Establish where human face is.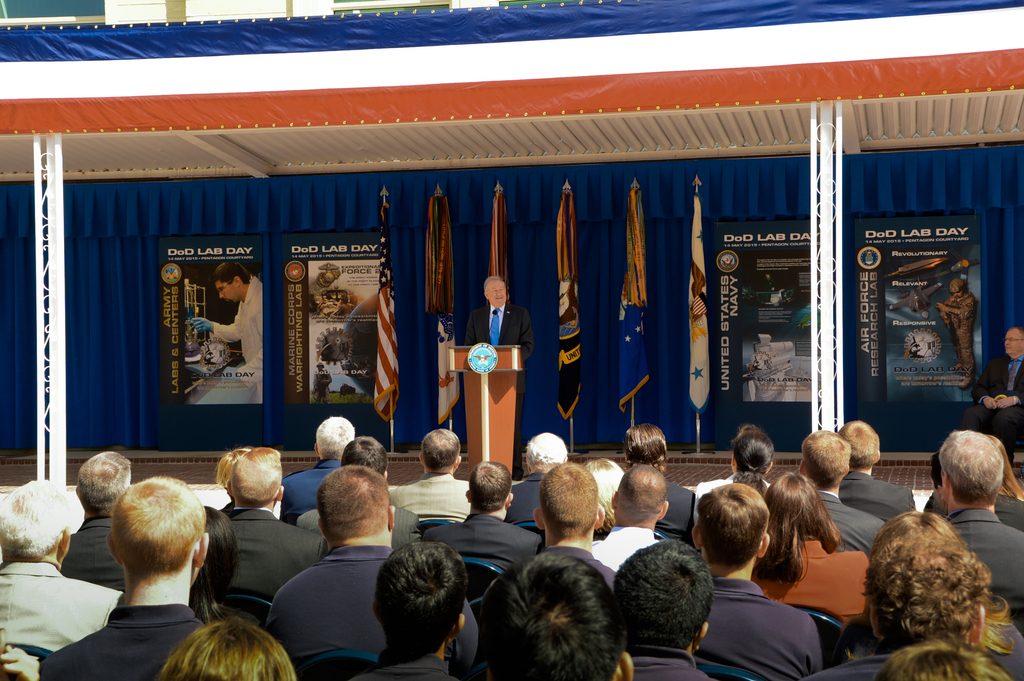
Established at {"left": 1004, "top": 329, "right": 1023, "bottom": 354}.
